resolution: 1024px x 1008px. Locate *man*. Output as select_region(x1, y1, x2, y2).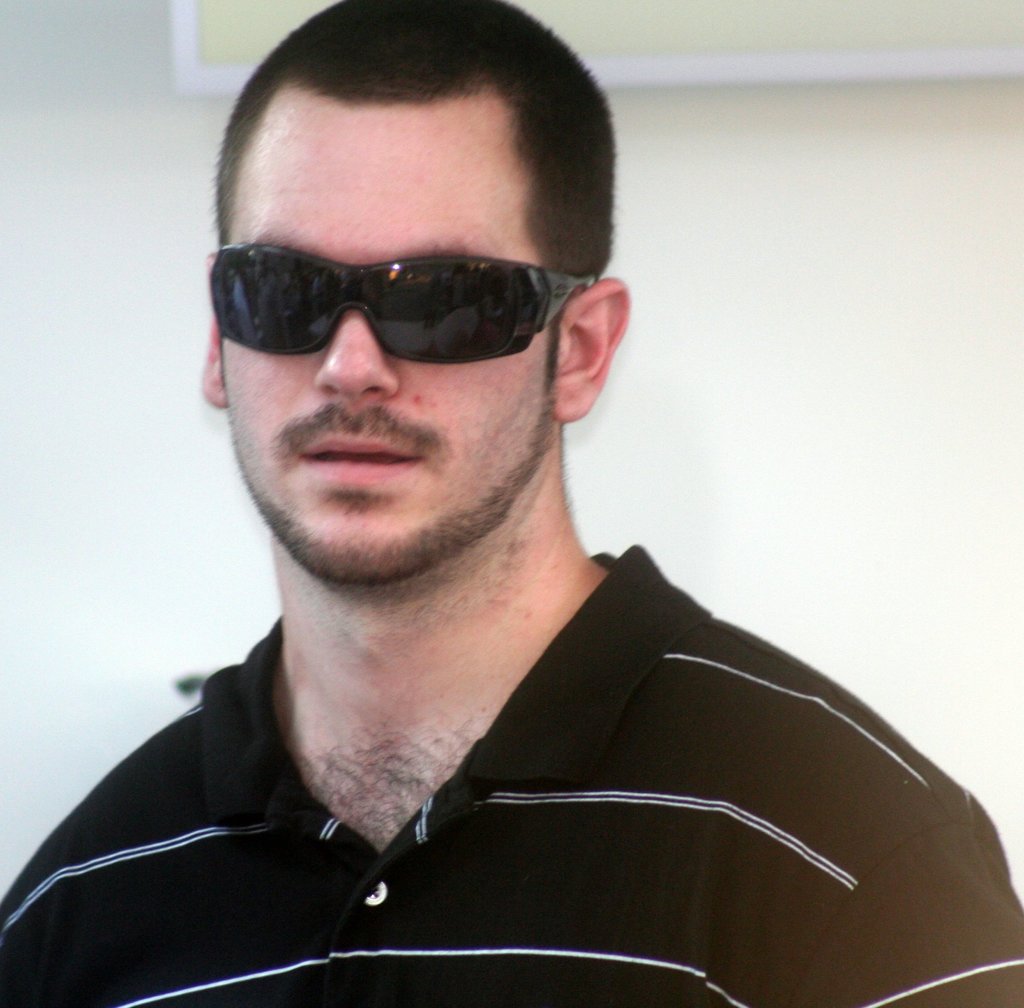
select_region(12, 6, 1018, 991).
